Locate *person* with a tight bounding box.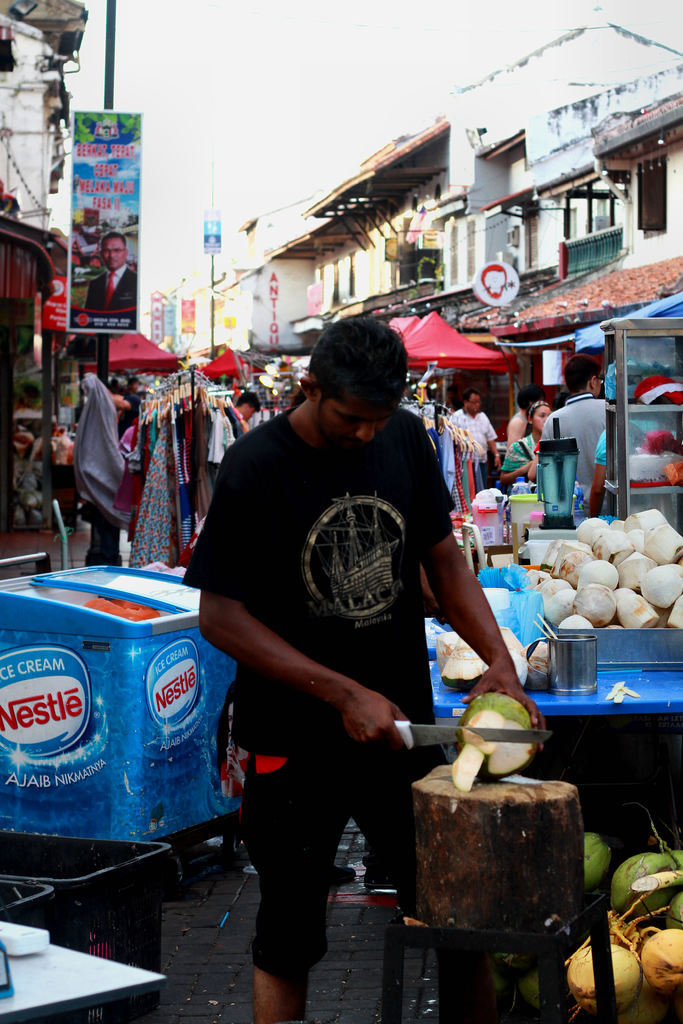
502 385 541 448.
